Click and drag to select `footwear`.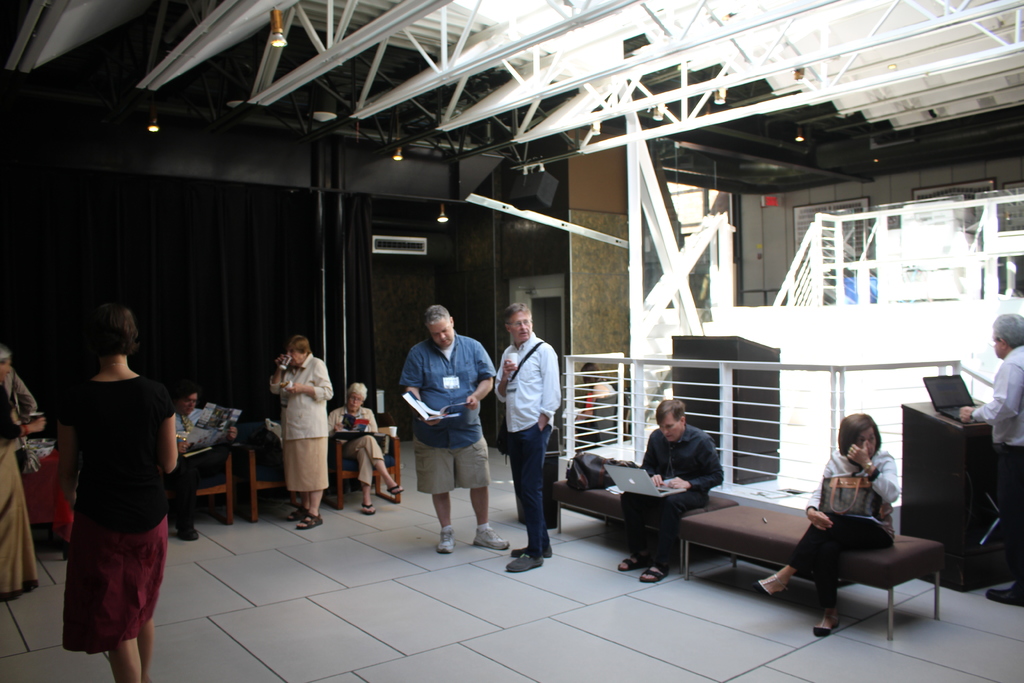
Selection: 513:541:552:559.
